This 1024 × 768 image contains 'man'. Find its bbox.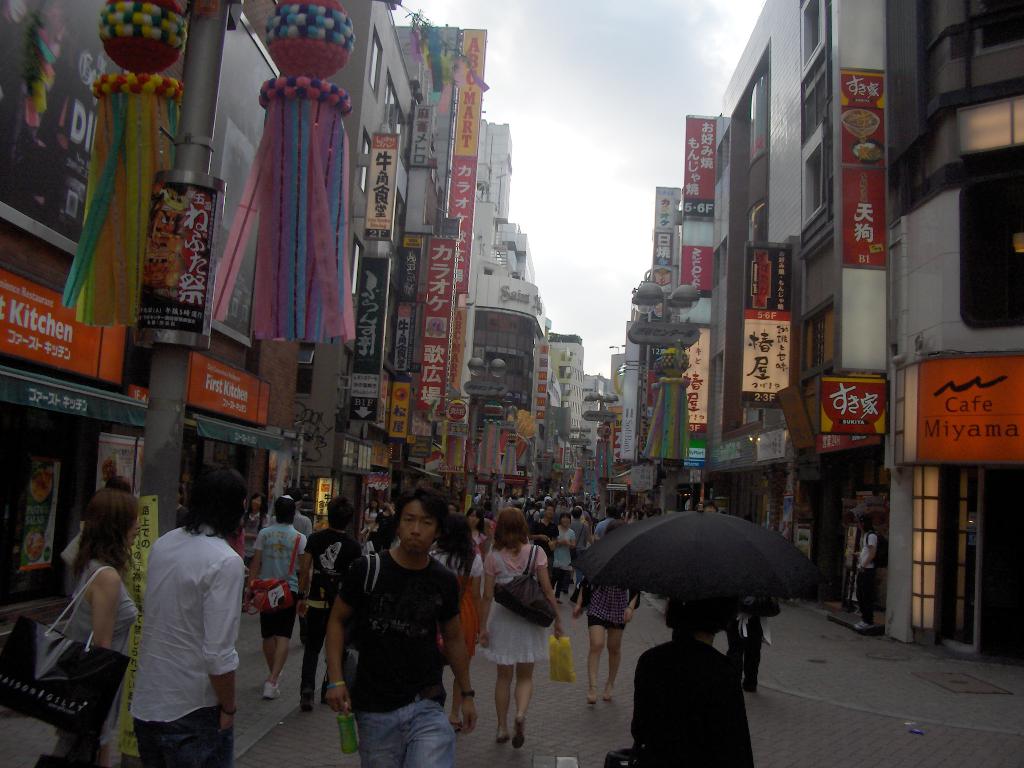
324, 481, 479, 767.
